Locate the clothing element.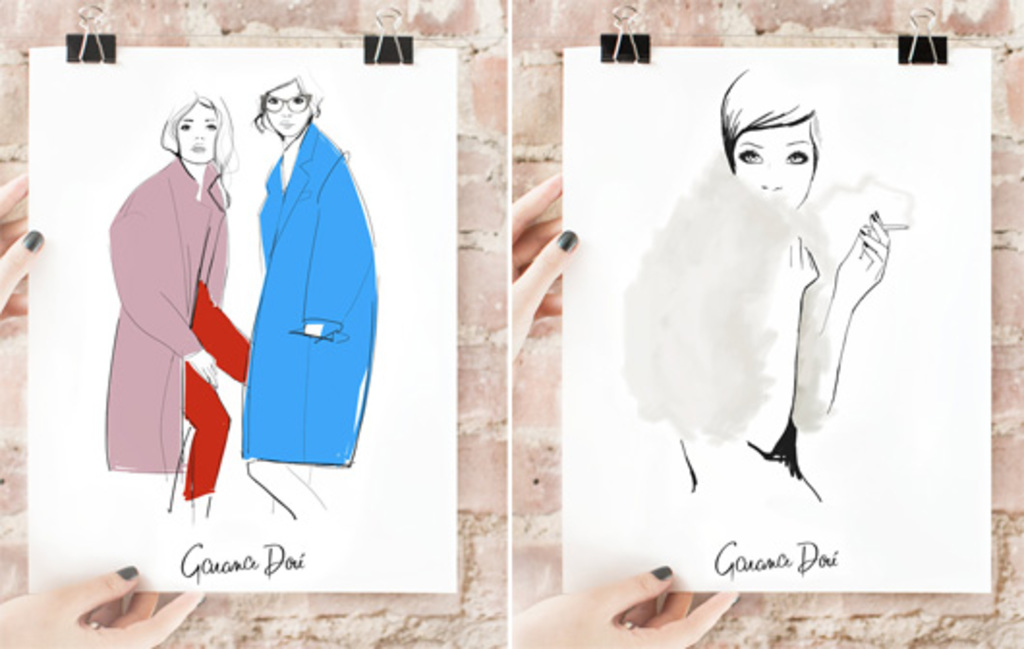
Element bbox: bbox=[240, 126, 377, 462].
